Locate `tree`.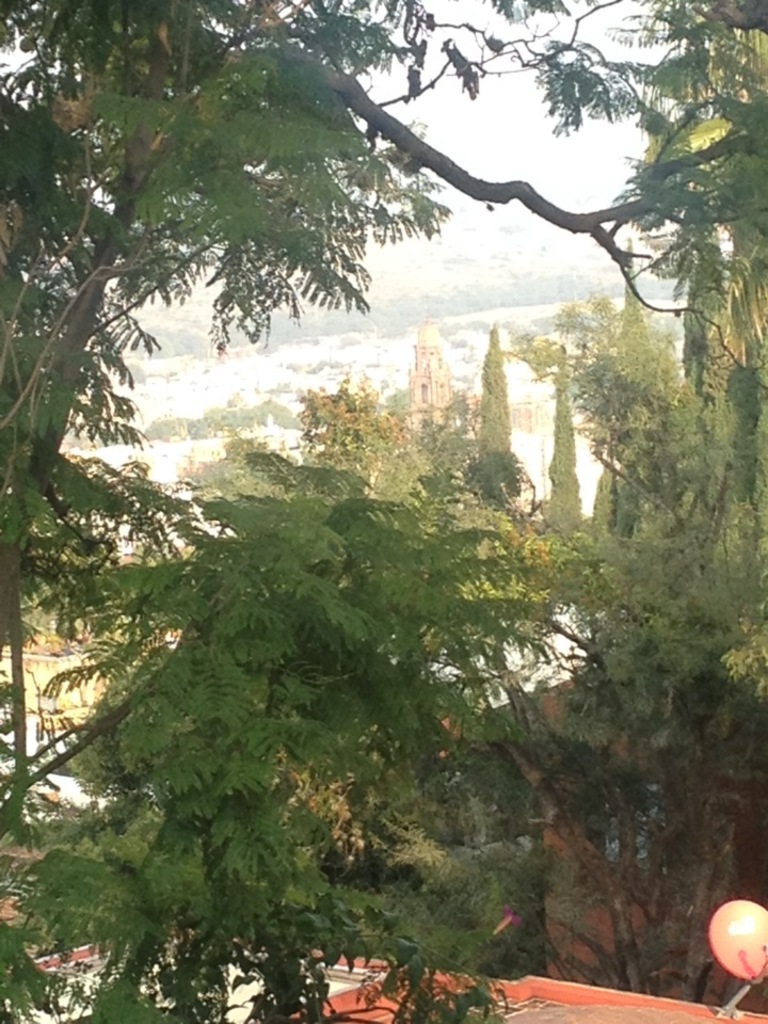
Bounding box: box=[0, 423, 509, 1023].
